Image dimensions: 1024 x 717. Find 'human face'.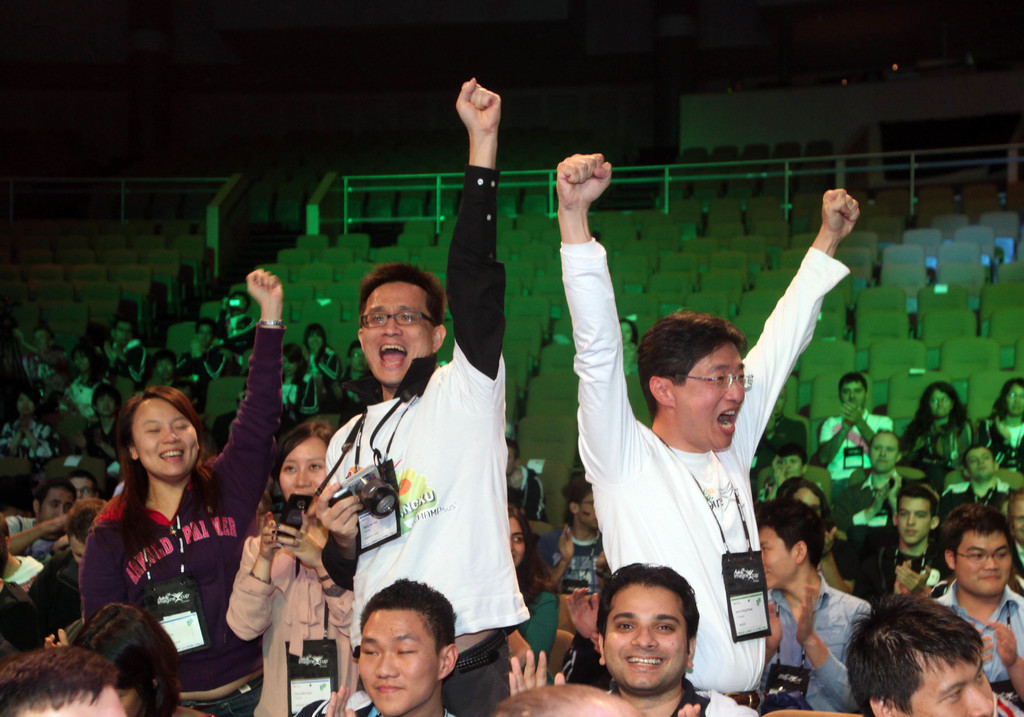
[773, 388, 786, 413].
